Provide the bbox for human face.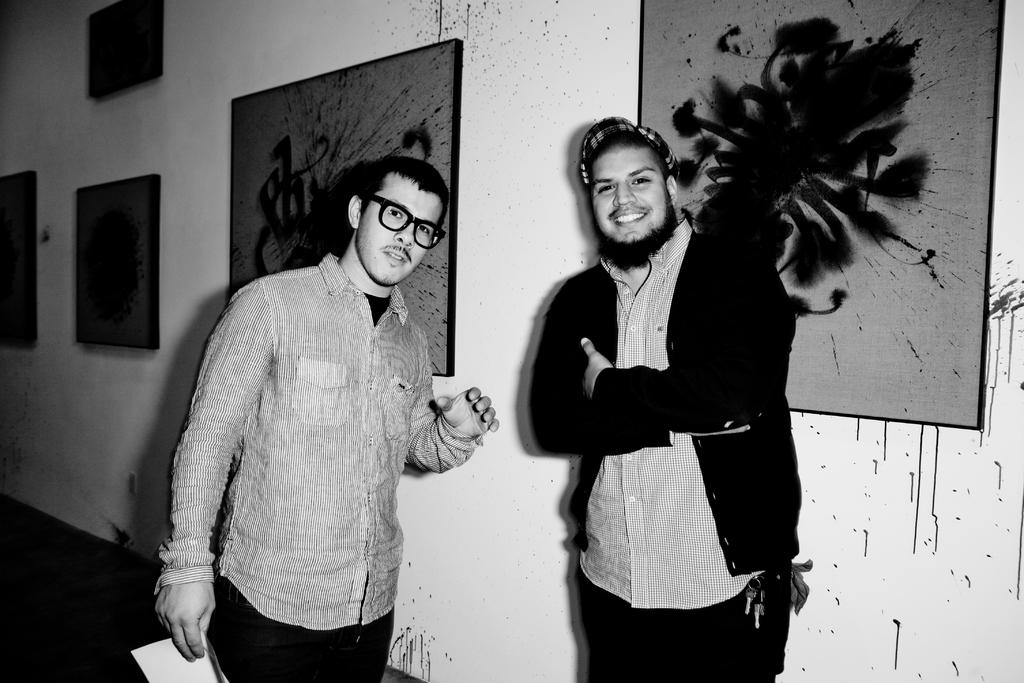
bbox=(362, 174, 435, 283).
